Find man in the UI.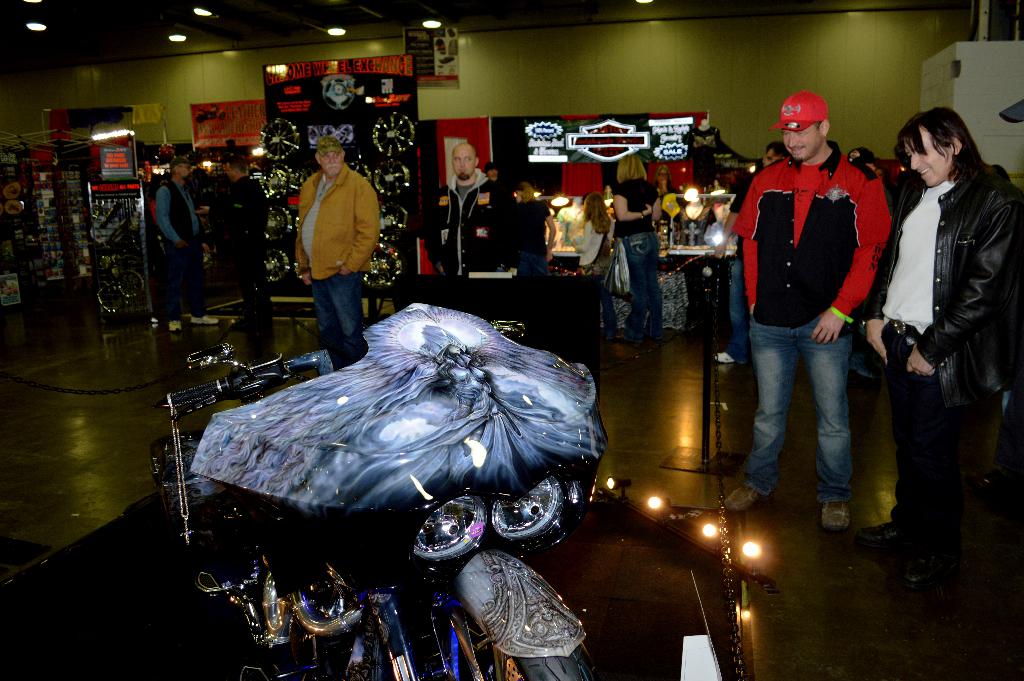
UI element at region(859, 105, 1023, 589).
